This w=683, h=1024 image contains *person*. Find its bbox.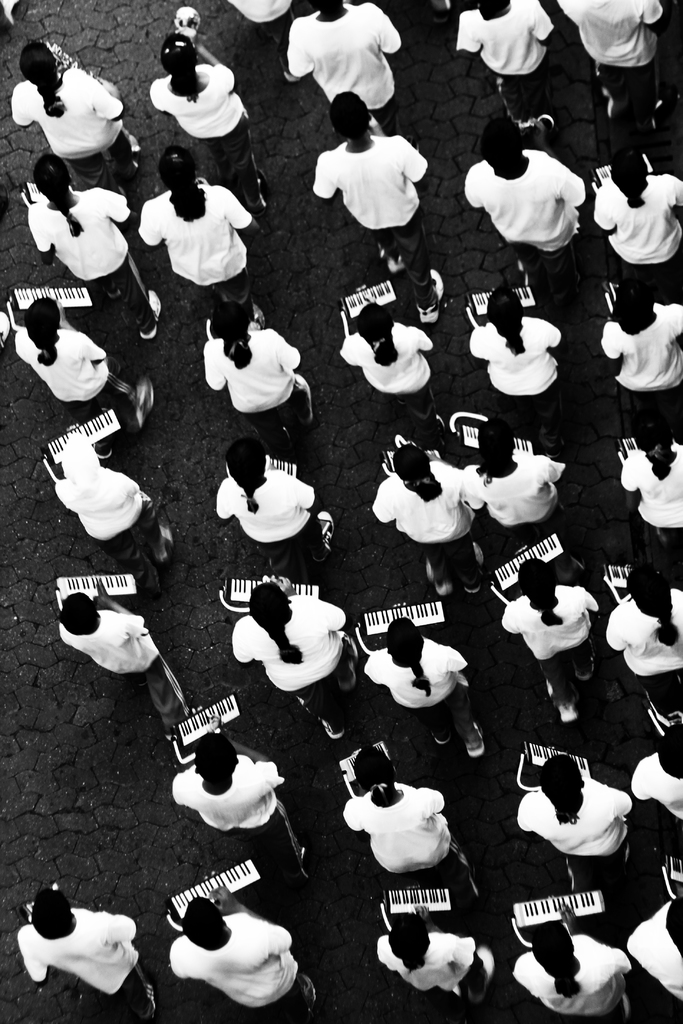
311:95:431:271.
